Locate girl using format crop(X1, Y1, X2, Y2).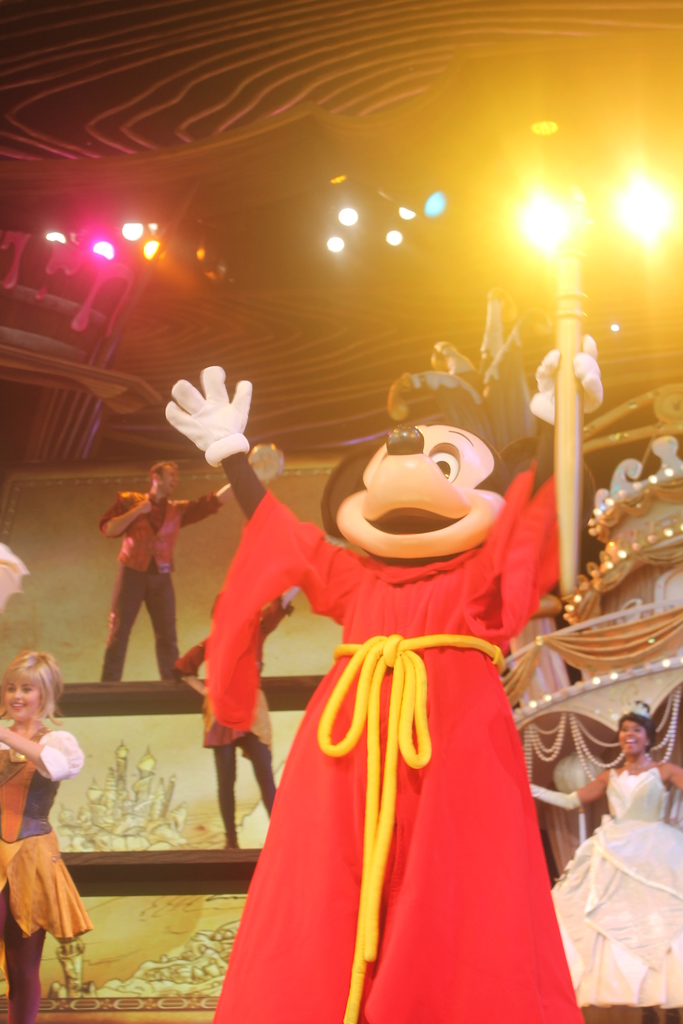
crop(0, 652, 89, 1023).
